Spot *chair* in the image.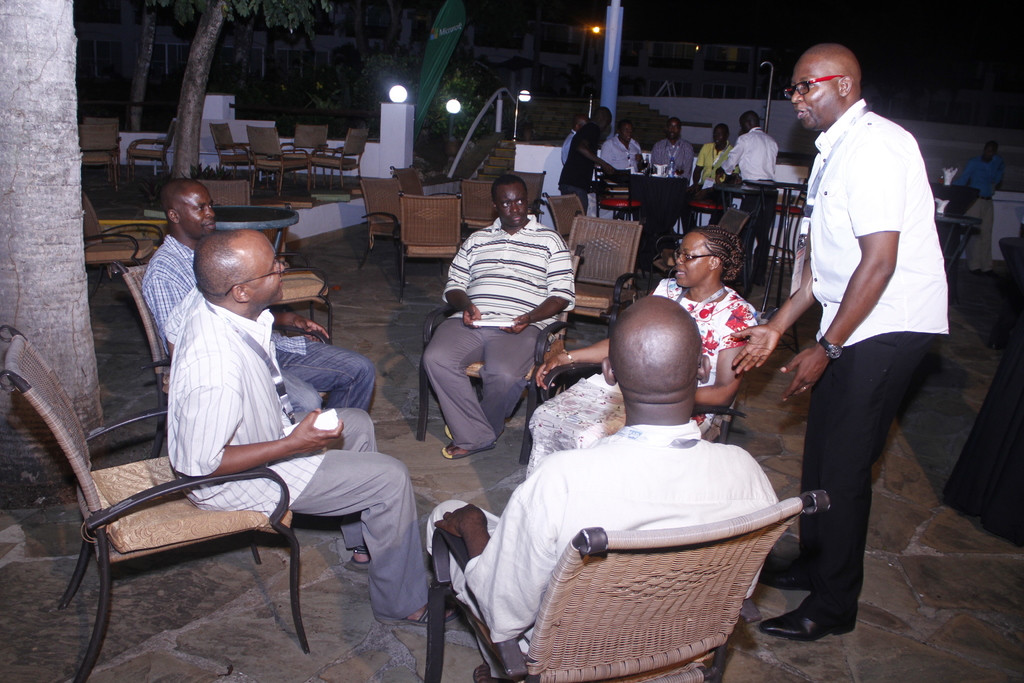
*chair* found at Rect(351, 176, 401, 281).
